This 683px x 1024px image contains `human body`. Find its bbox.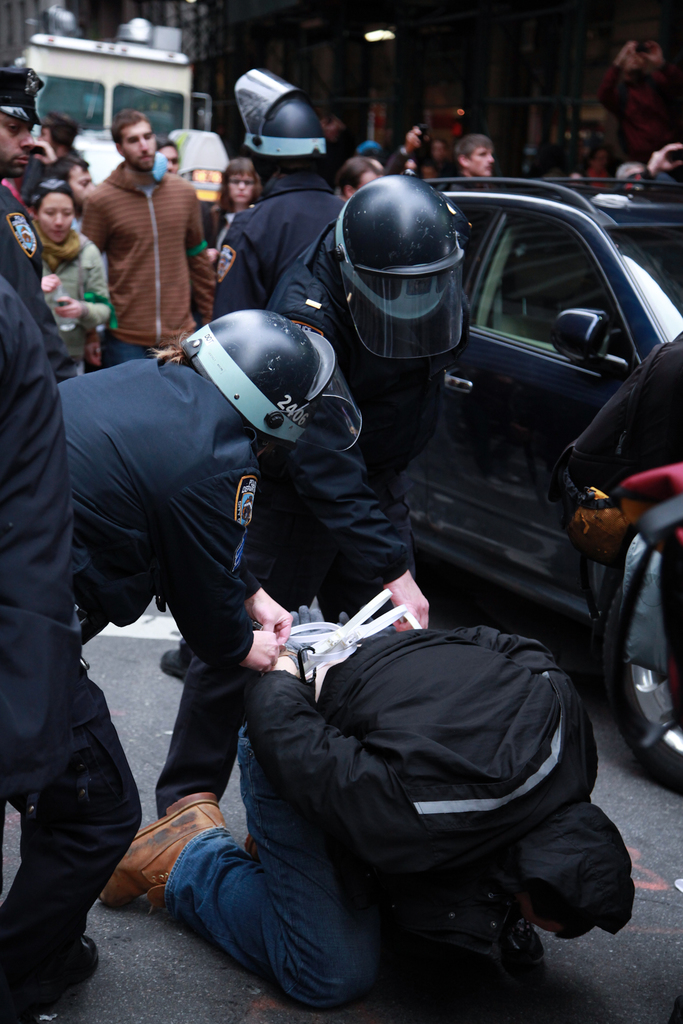
select_region(0, 272, 144, 1009).
